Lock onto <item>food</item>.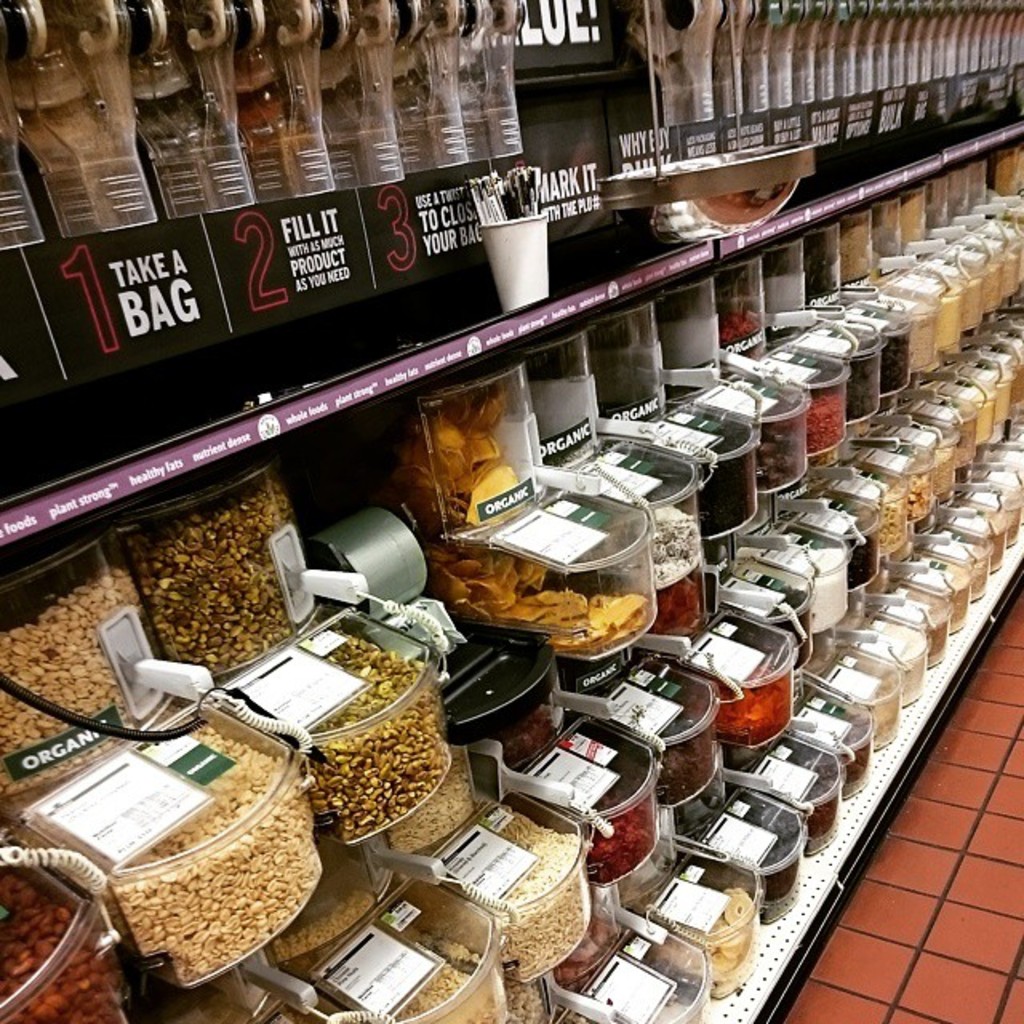
Locked: bbox(982, 248, 998, 320).
